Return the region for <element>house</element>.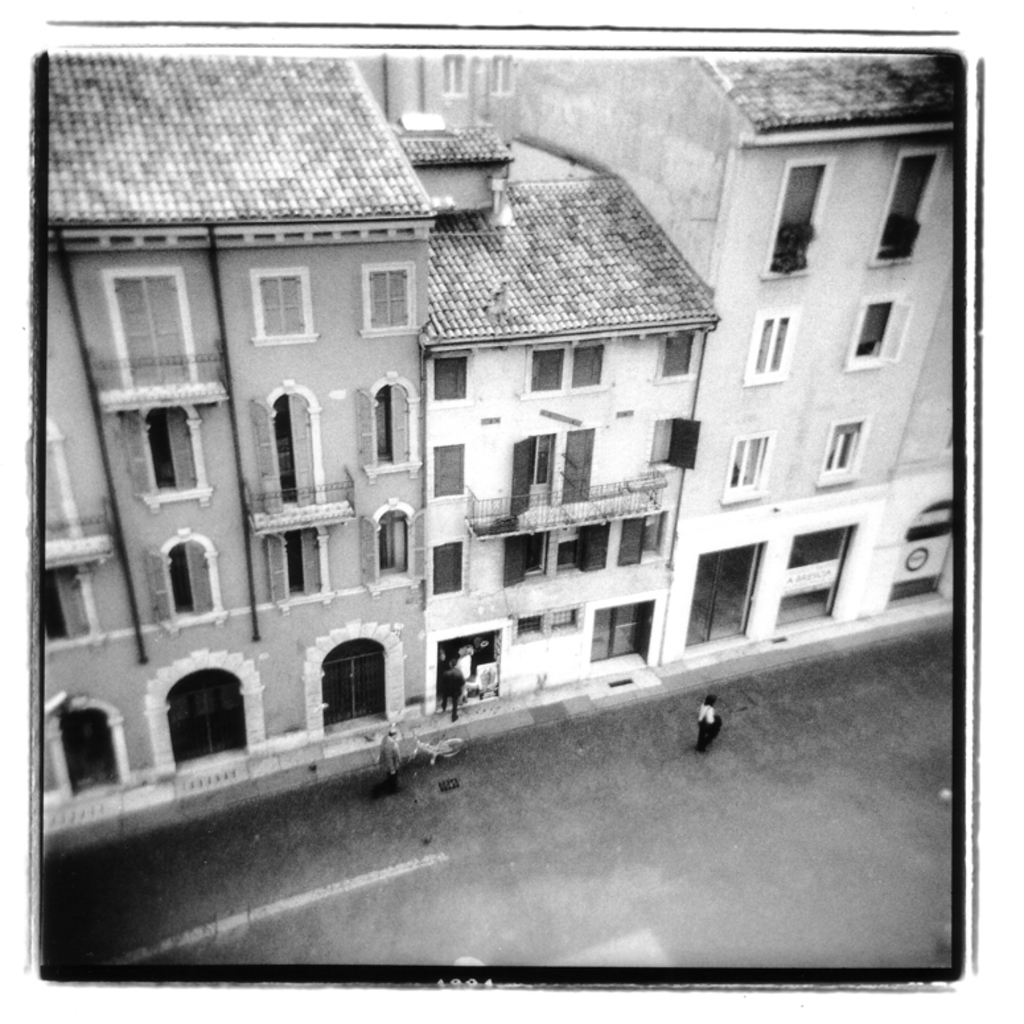
(left=518, top=48, right=958, bottom=640).
